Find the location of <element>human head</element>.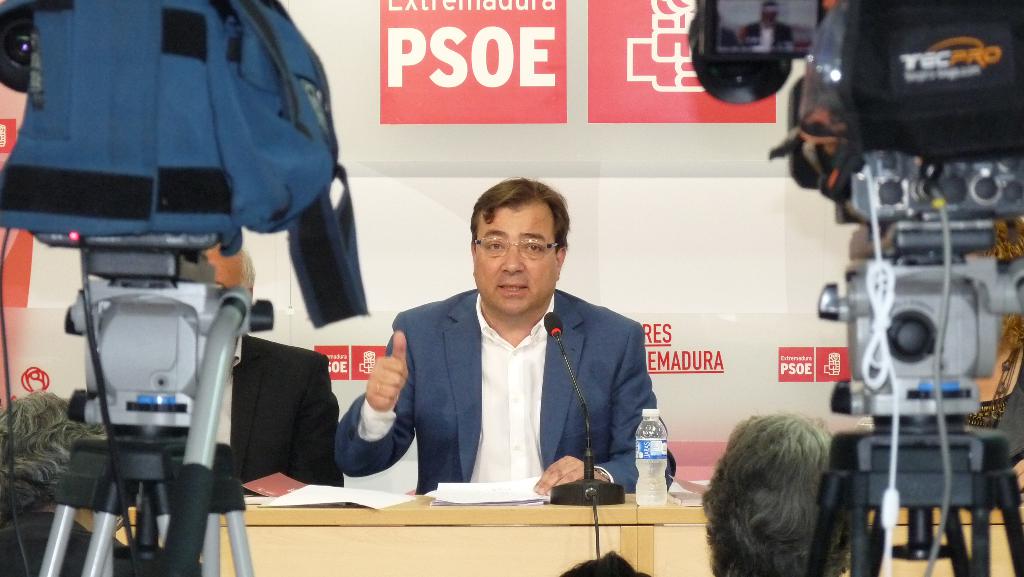
Location: {"x1": 463, "y1": 175, "x2": 576, "y2": 302}.
